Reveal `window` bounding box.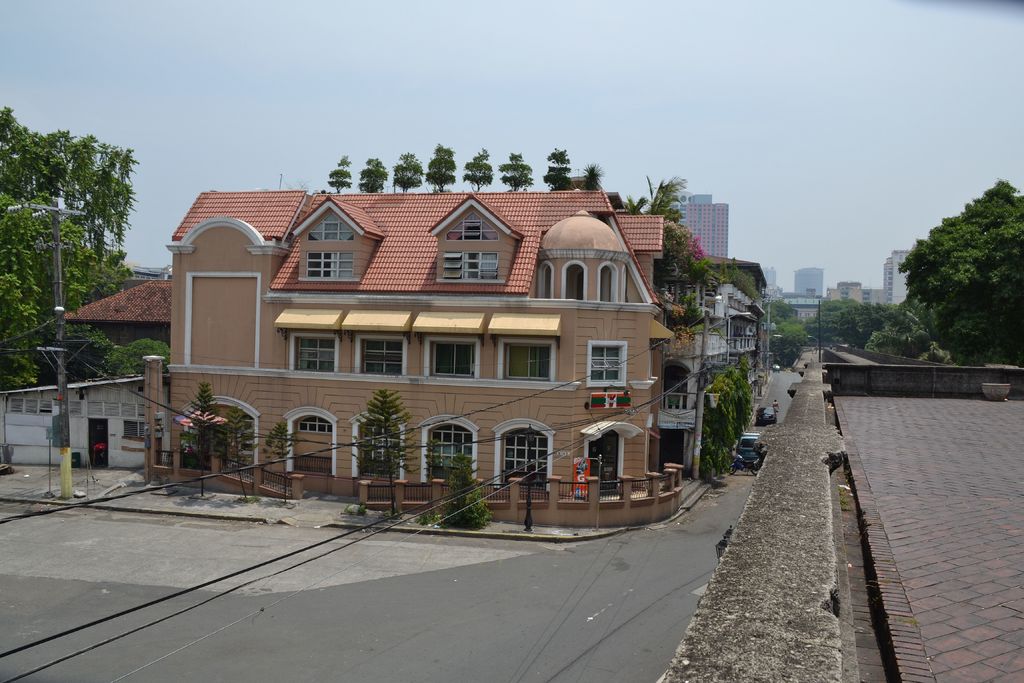
Revealed: 310,247,355,280.
